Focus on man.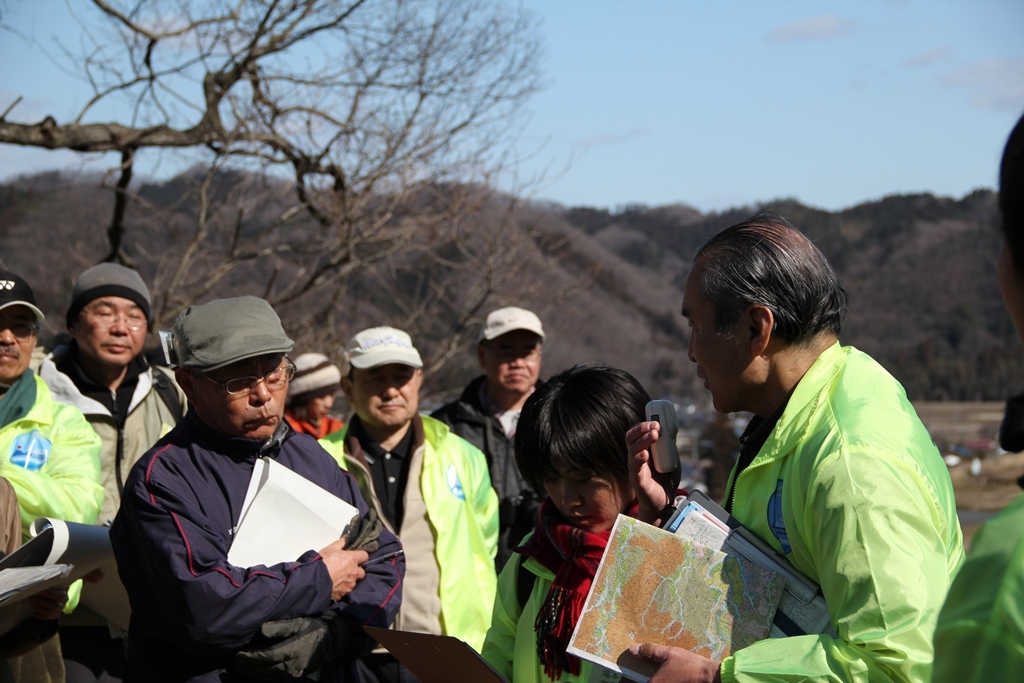
Focused at bbox=[930, 114, 1023, 682].
